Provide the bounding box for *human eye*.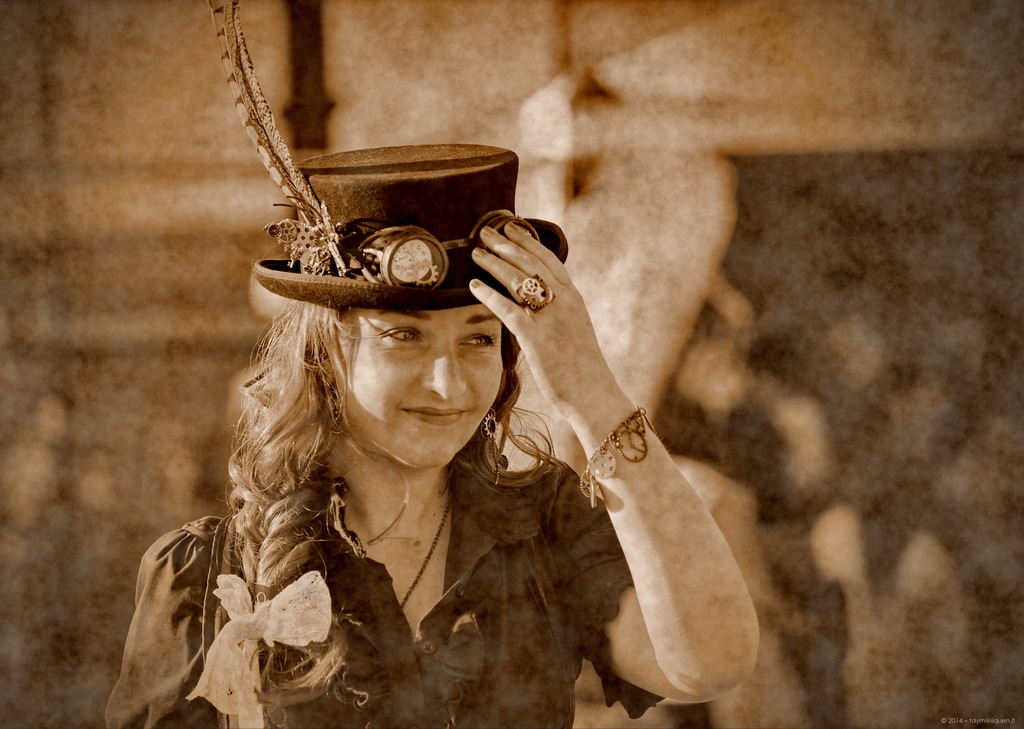
locate(380, 322, 425, 344).
